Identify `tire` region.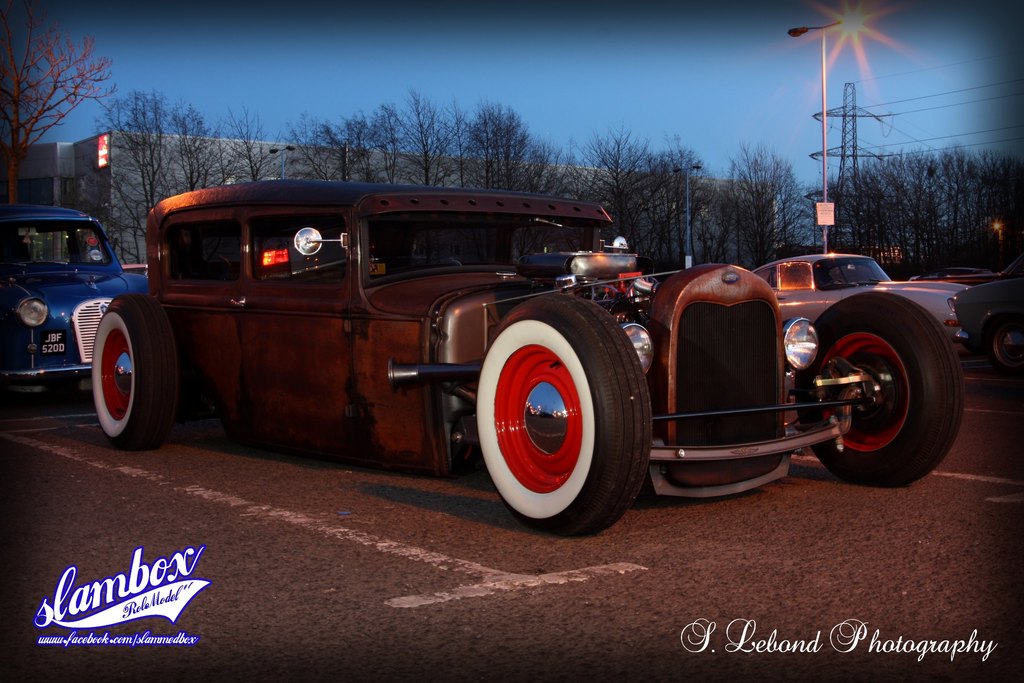
Region: pyautogui.locateOnScreen(92, 293, 179, 447).
